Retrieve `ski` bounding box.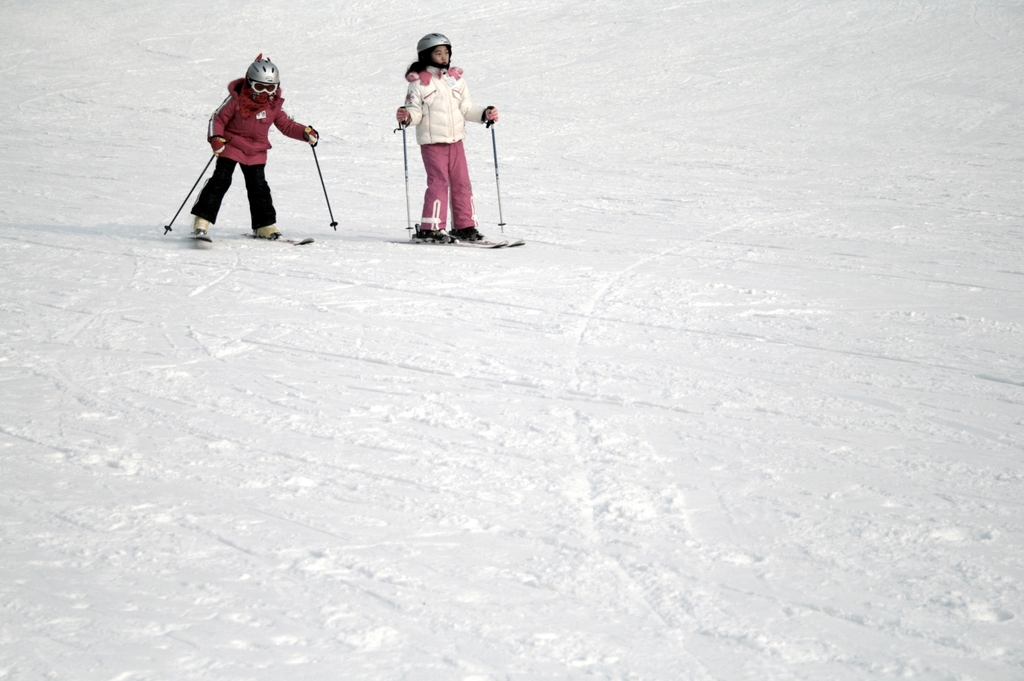
Bounding box: bbox=[374, 233, 535, 242].
